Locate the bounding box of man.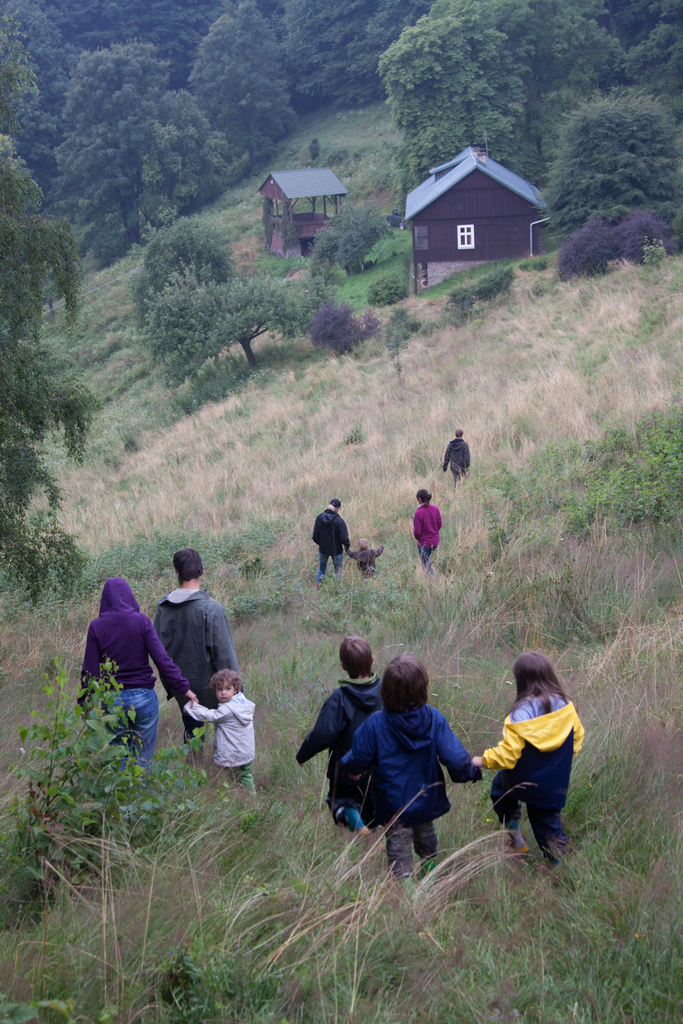
Bounding box: BBox(307, 499, 351, 588).
